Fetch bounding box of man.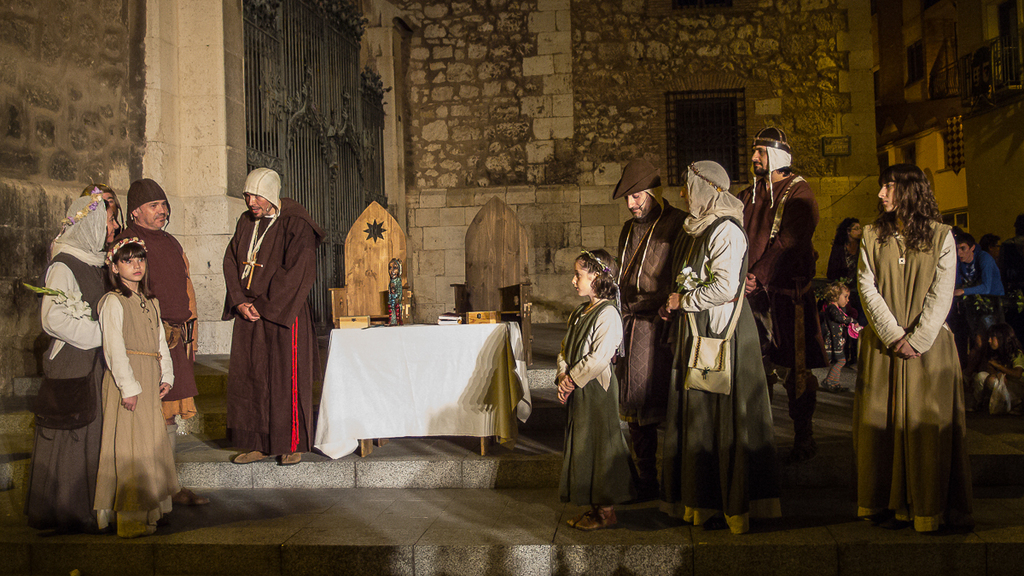
Bbox: <box>109,172,201,438</box>.
